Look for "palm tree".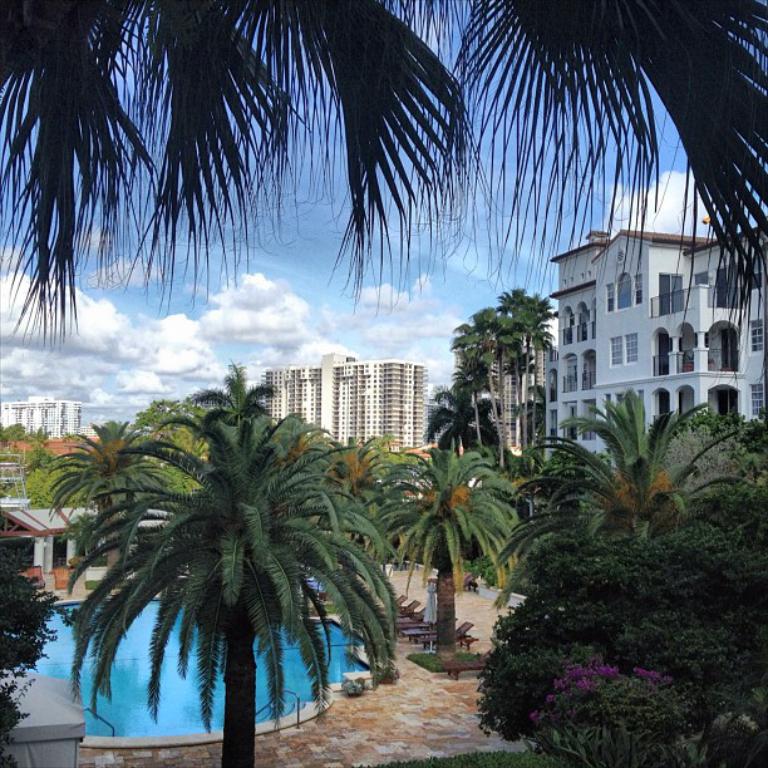
Found: x1=43 y1=354 x2=403 y2=767.
